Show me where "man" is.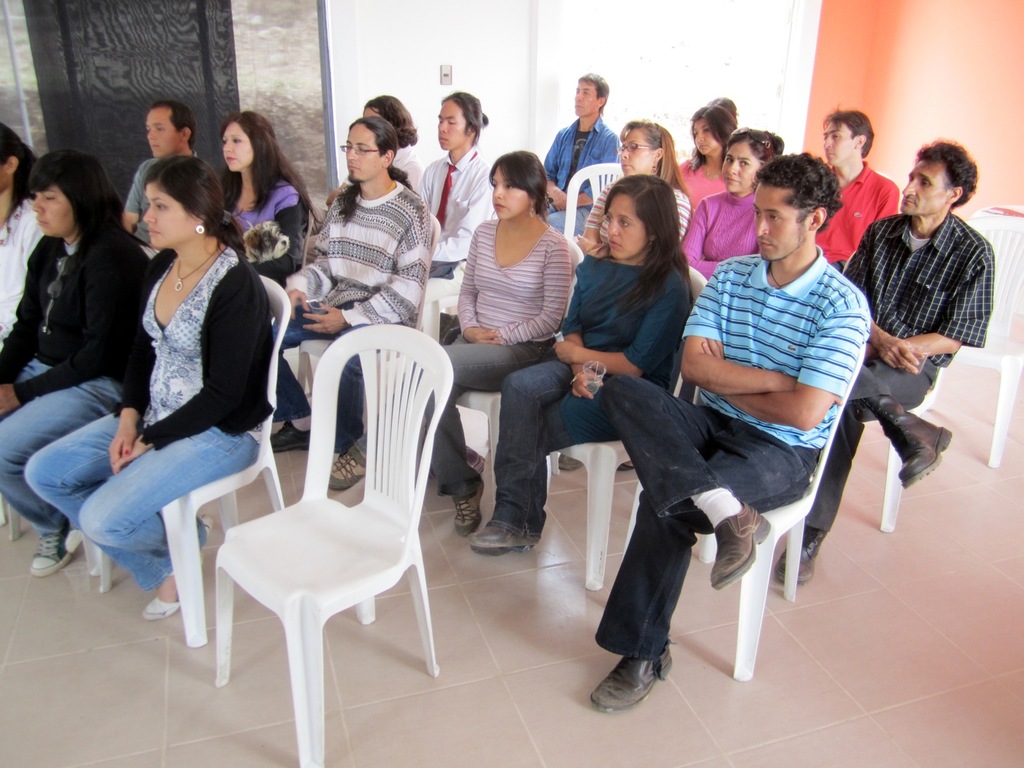
"man" is at (x1=756, y1=144, x2=992, y2=585).
